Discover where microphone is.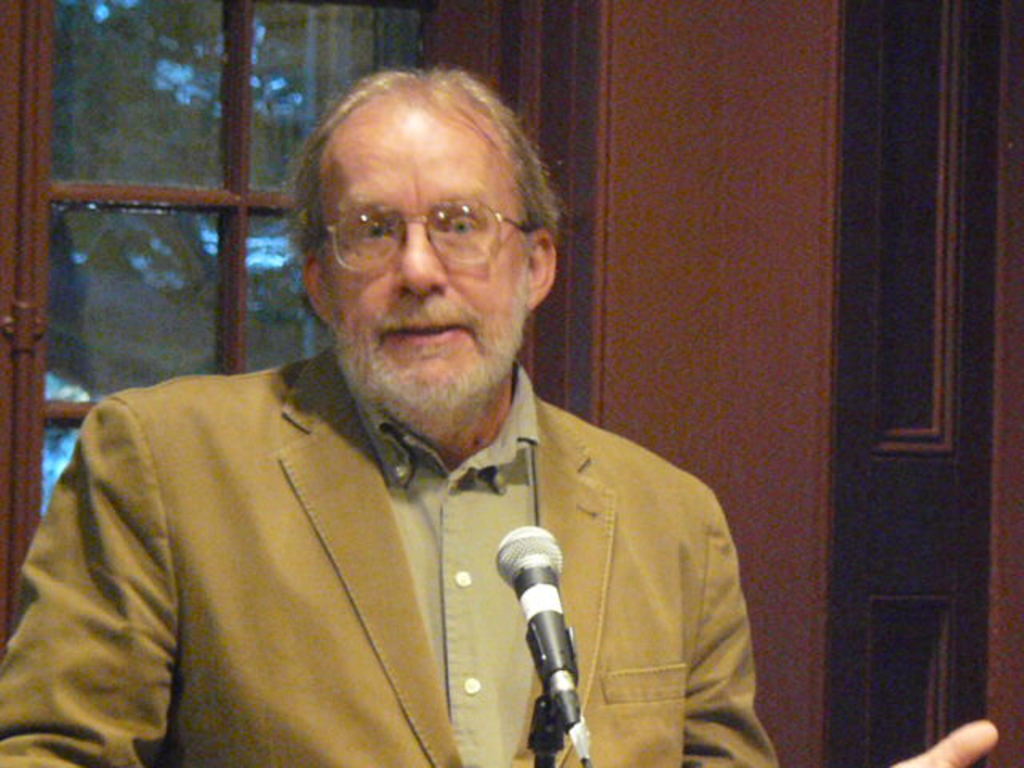
Discovered at l=482, t=517, r=592, b=747.
